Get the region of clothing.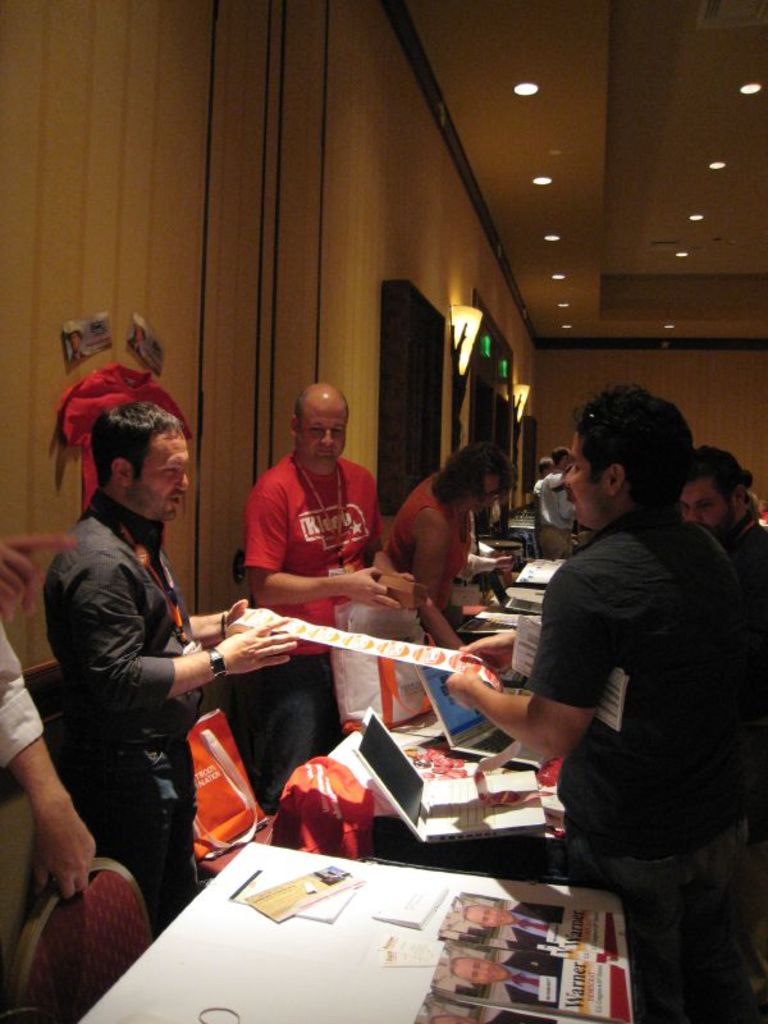
region(488, 1006, 535, 1023).
